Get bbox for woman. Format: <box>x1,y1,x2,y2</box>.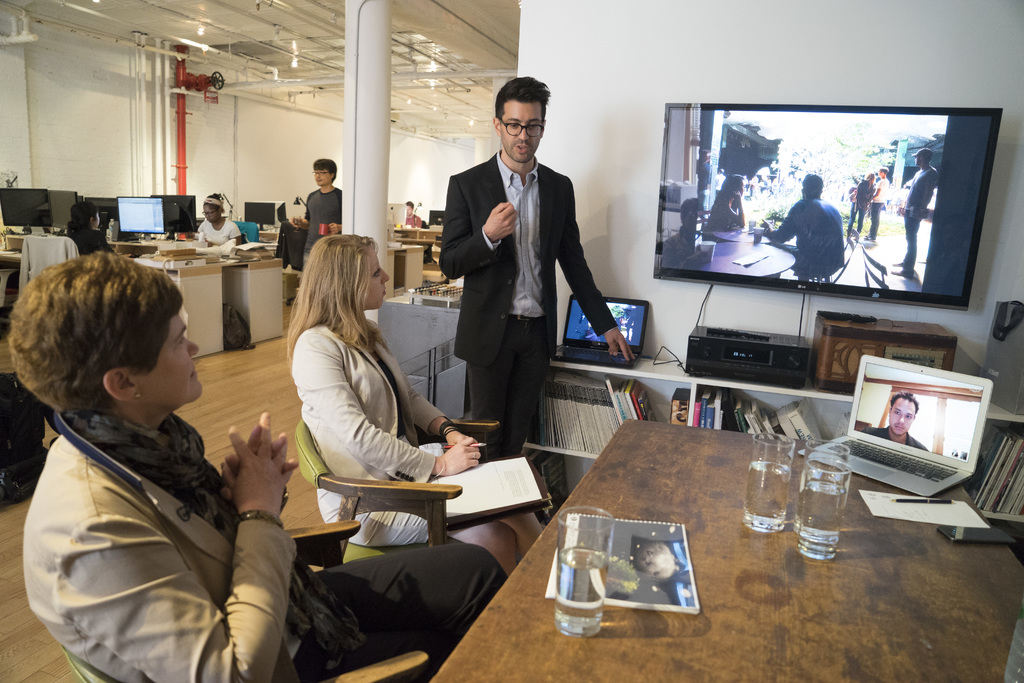
<box>196,193,243,249</box>.
